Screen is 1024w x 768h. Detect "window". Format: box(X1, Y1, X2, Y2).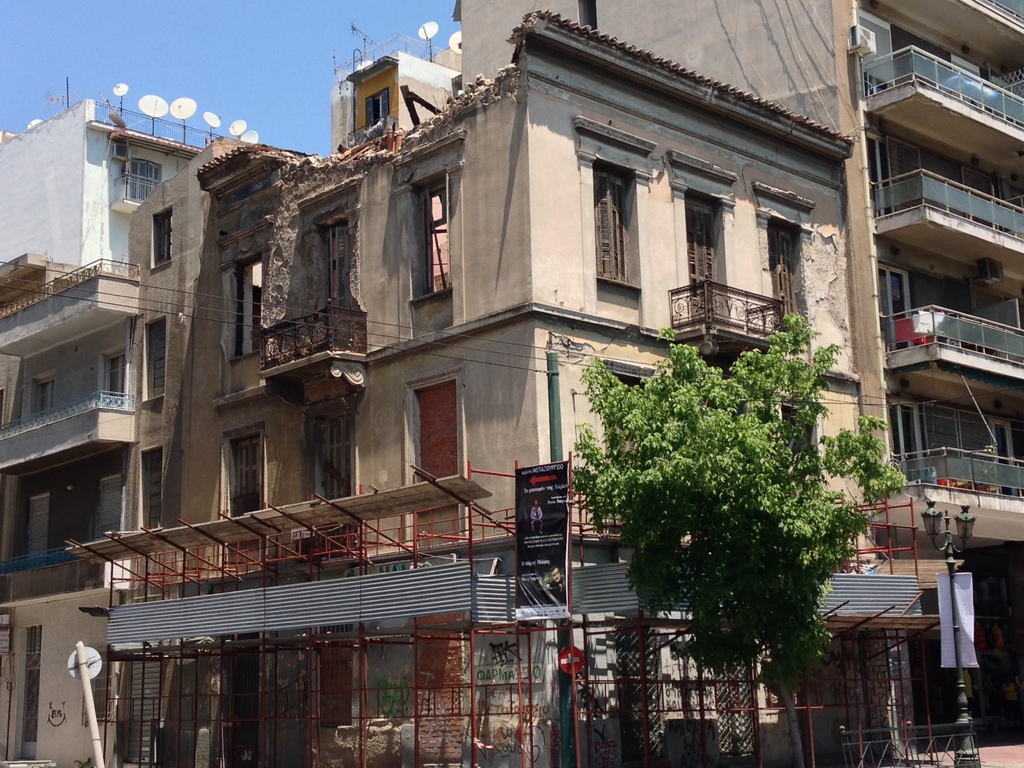
box(137, 443, 165, 529).
